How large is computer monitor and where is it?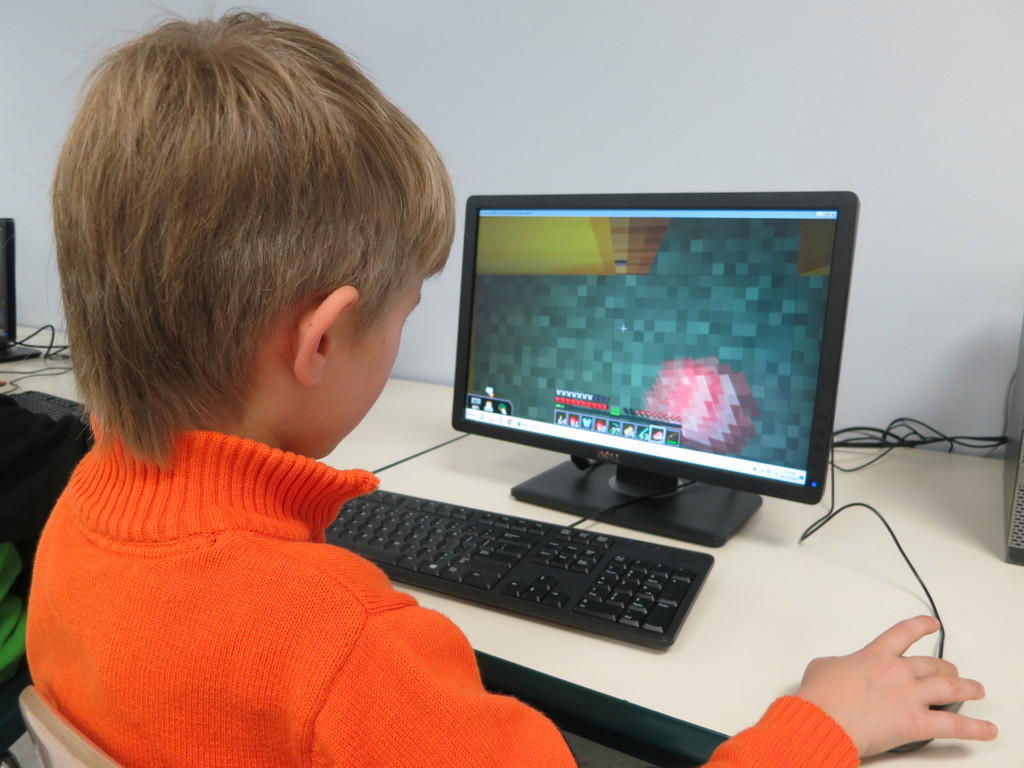
Bounding box: (x1=0, y1=212, x2=46, y2=372).
